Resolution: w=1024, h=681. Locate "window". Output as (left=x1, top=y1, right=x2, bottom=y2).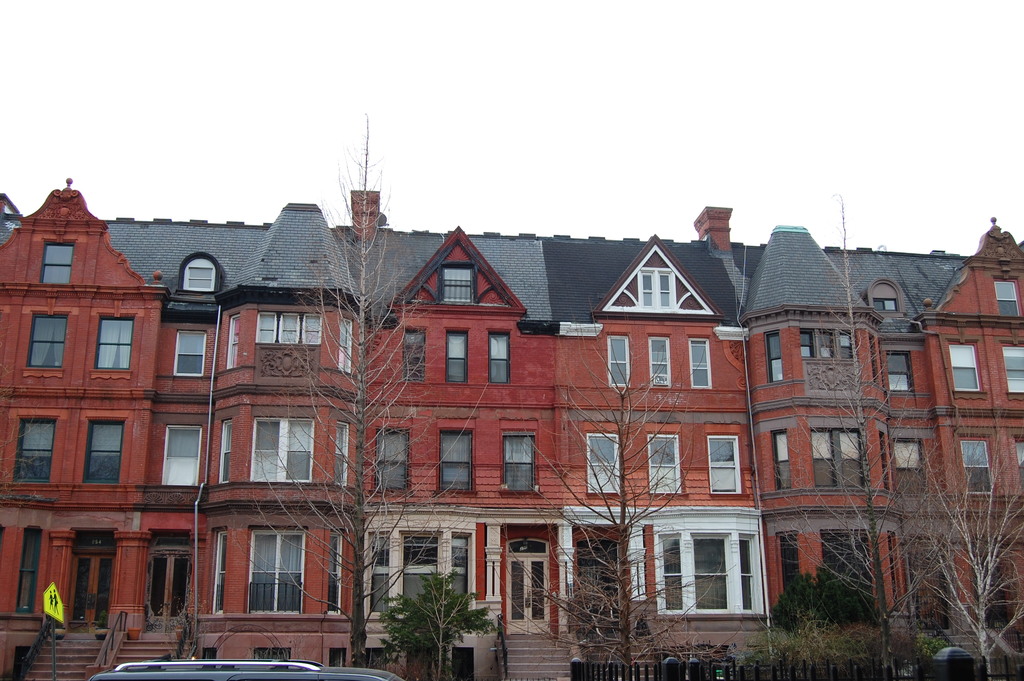
(left=1015, top=440, right=1023, bottom=477).
